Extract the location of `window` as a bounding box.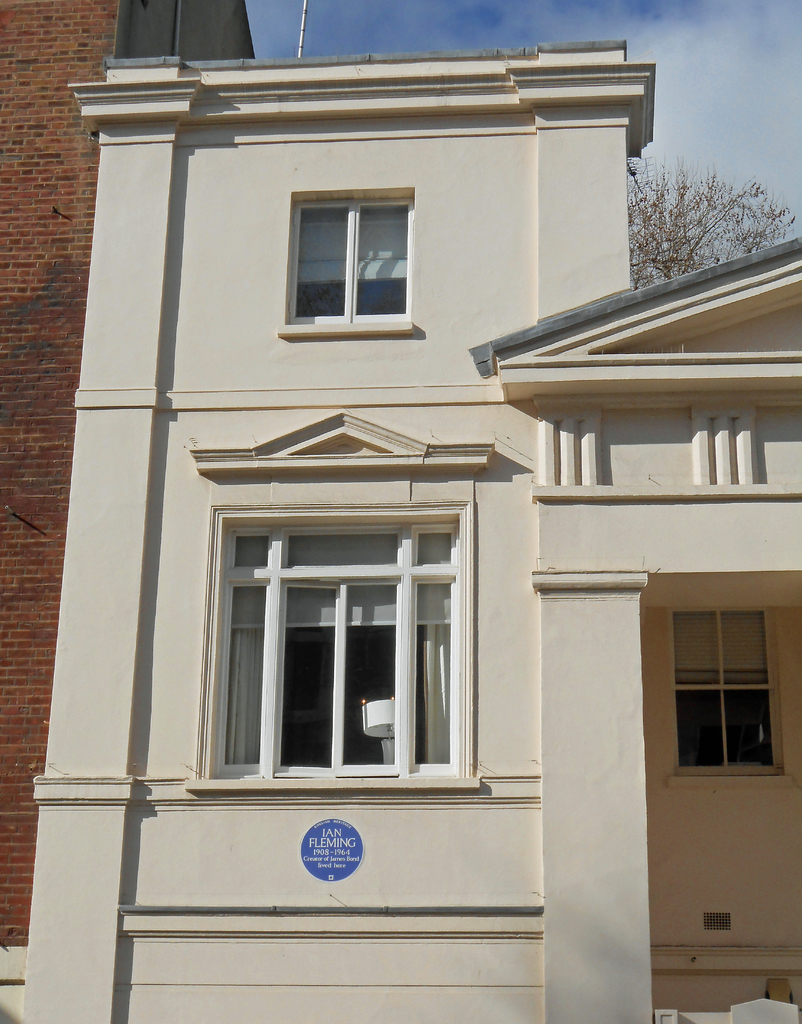
668,605,787,780.
